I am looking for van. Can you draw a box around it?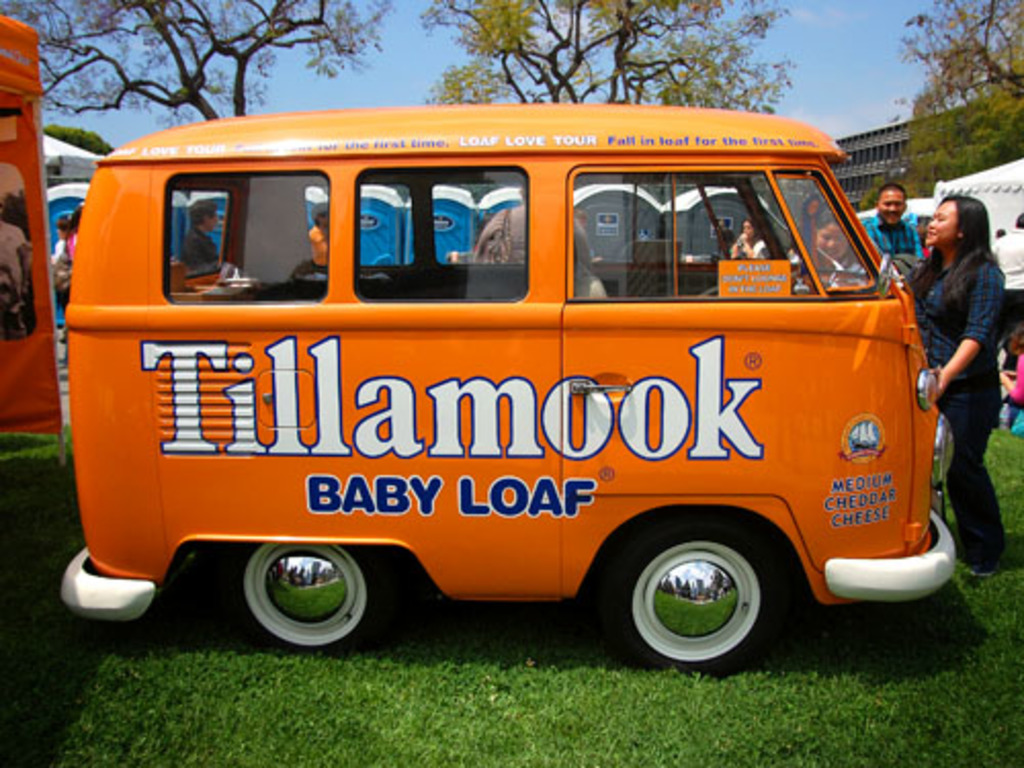
Sure, the bounding box is 55:102:963:676.
